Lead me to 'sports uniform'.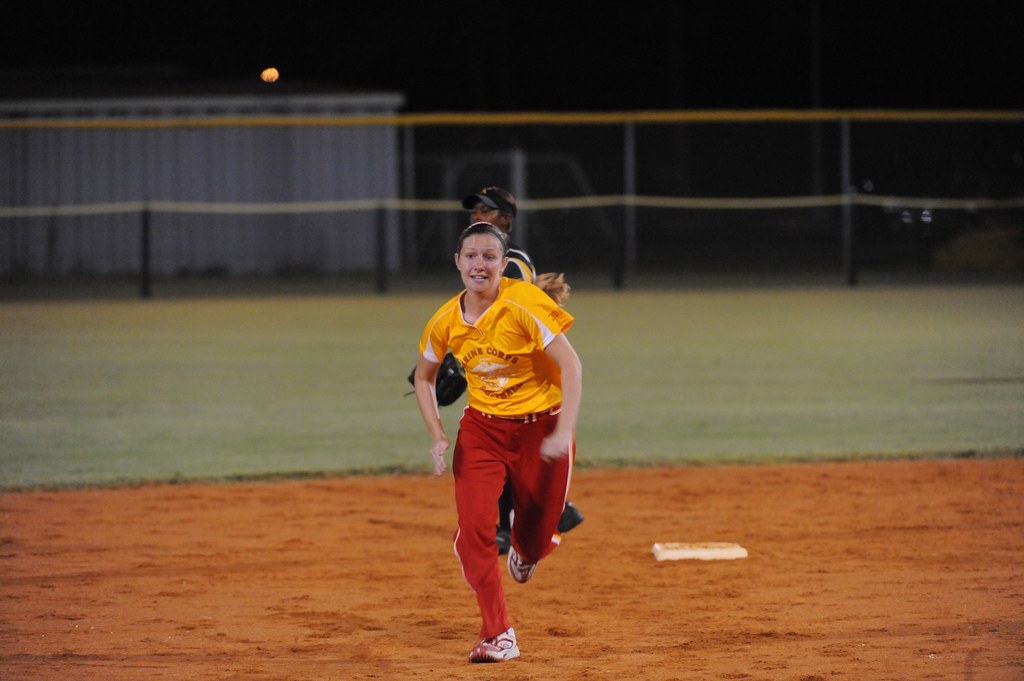
Lead to {"x1": 488, "y1": 249, "x2": 578, "y2": 549}.
